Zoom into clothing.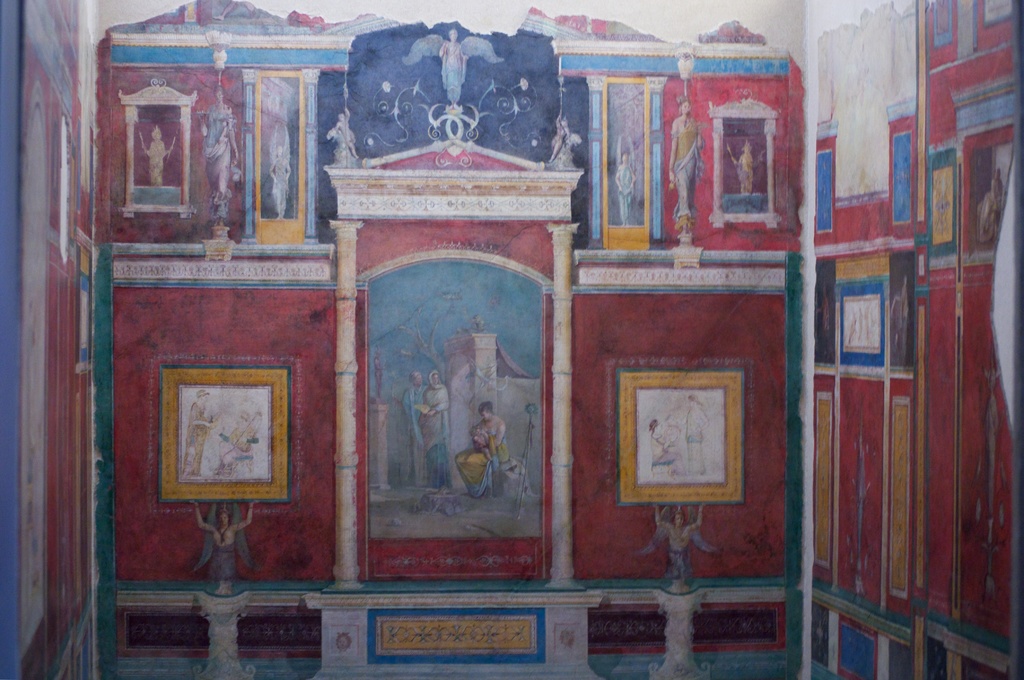
Zoom target: (left=436, top=40, right=467, bottom=102).
